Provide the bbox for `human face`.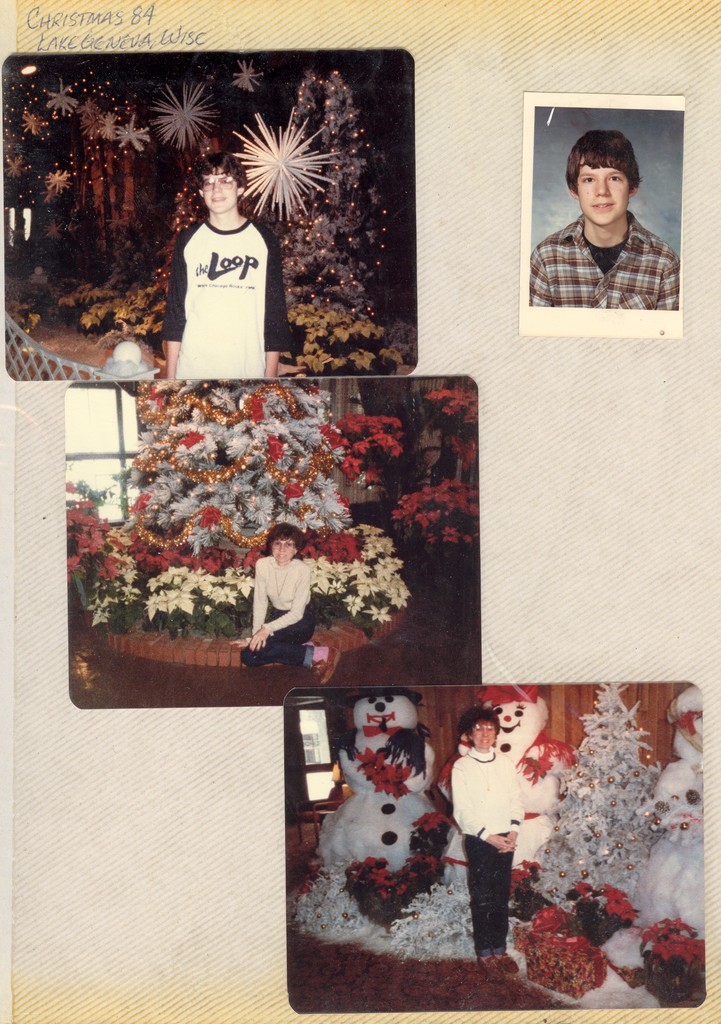
BBox(473, 720, 495, 749).
